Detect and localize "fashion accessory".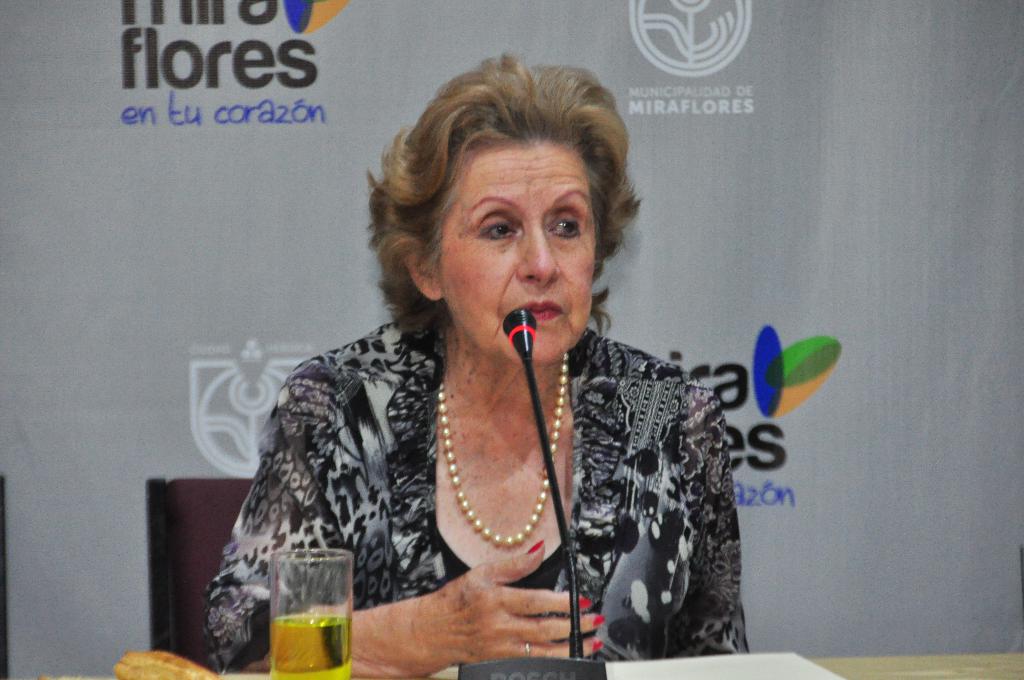
Localized at <box>527,537,545,550</box>.
